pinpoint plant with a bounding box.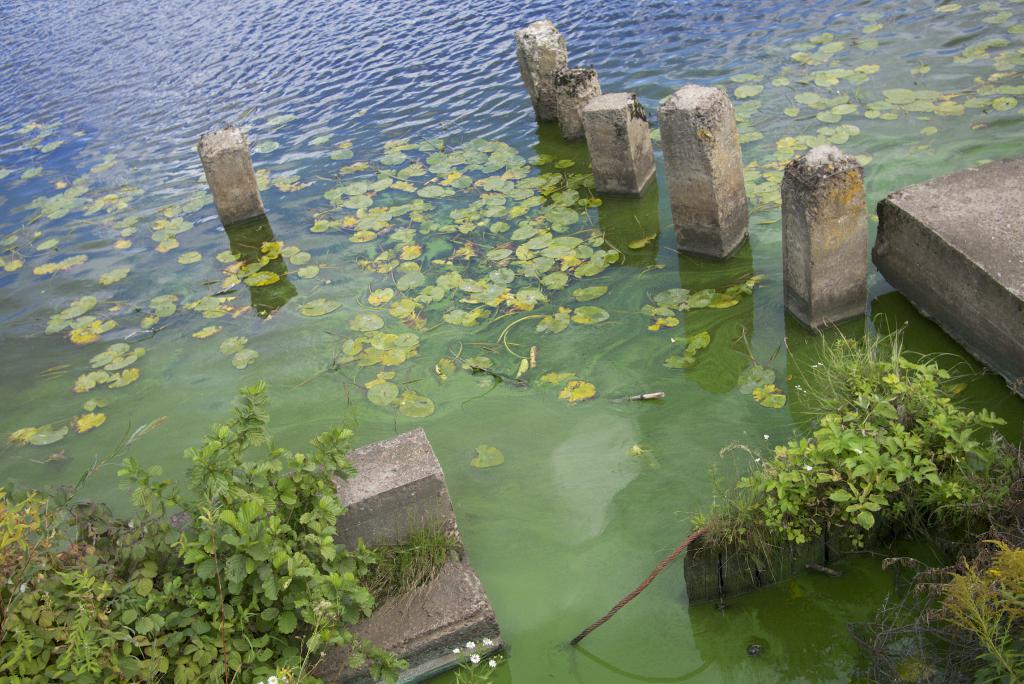
Rect(0, 132, 282, 392).
